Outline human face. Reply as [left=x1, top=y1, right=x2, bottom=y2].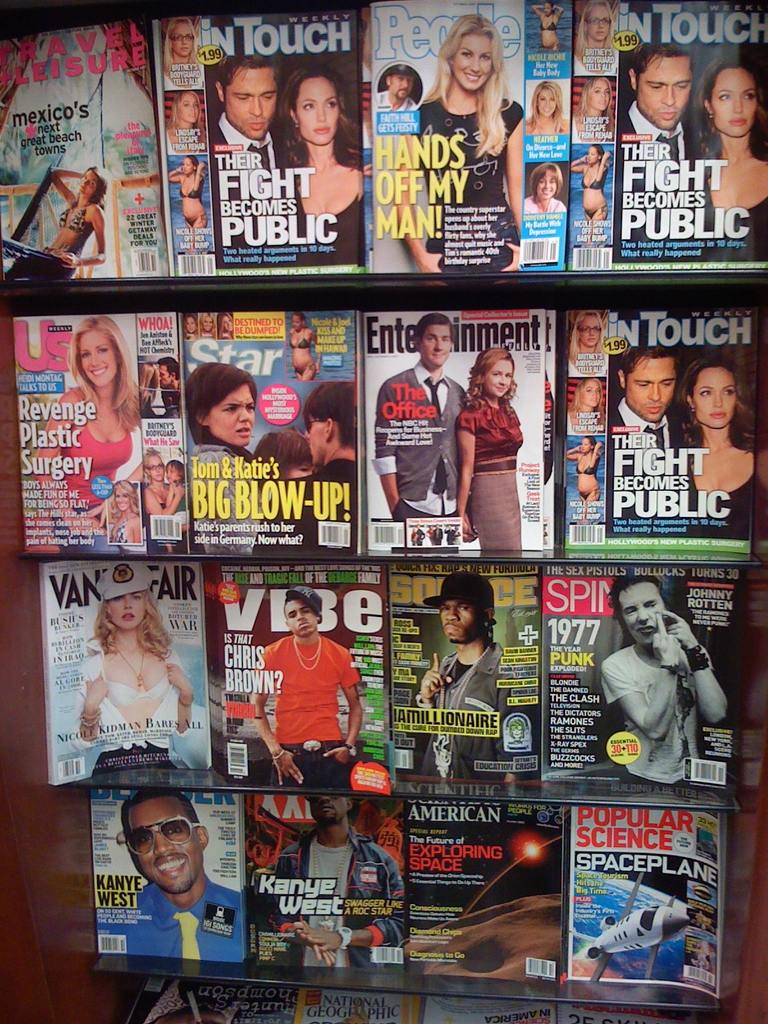
[left=227, top=65, right=276, bottom=137].
